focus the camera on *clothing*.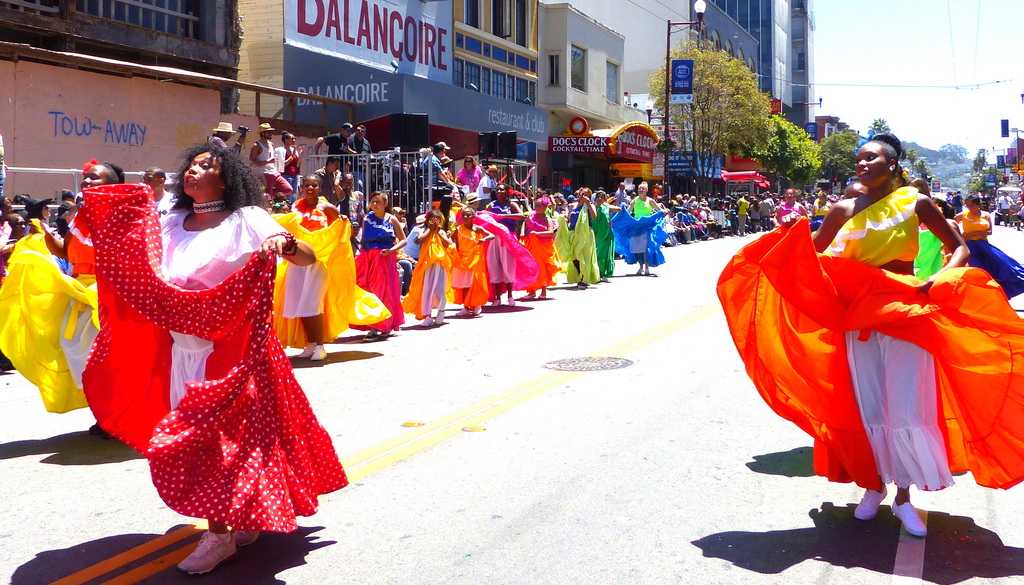
Focus region: <box>517,215,556,286</box>.
